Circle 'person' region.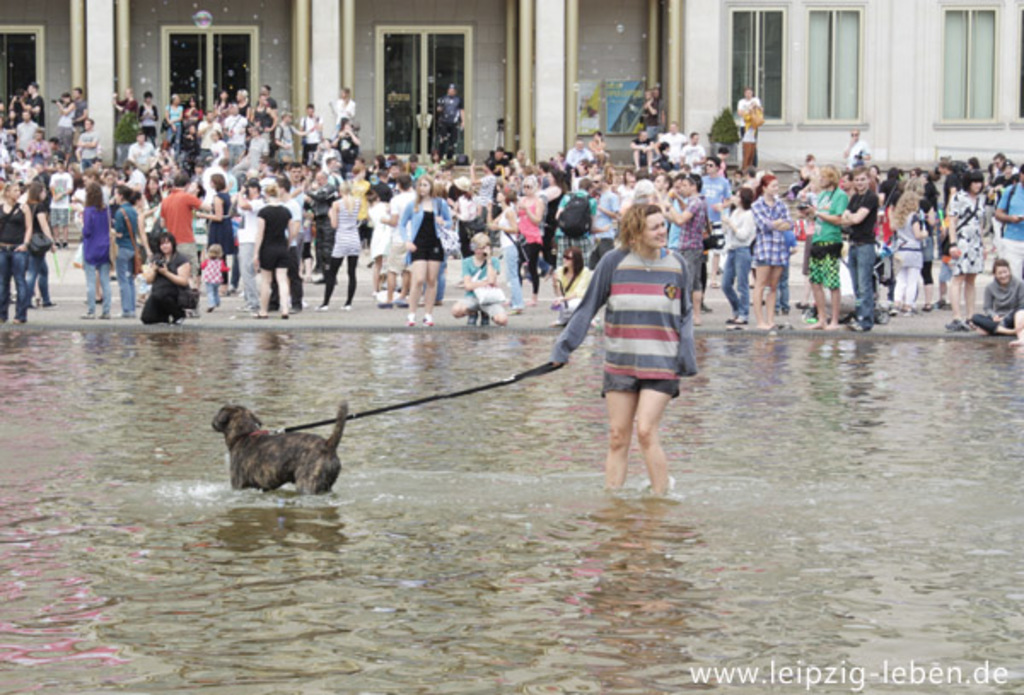
Region: (463,174,488,289).
